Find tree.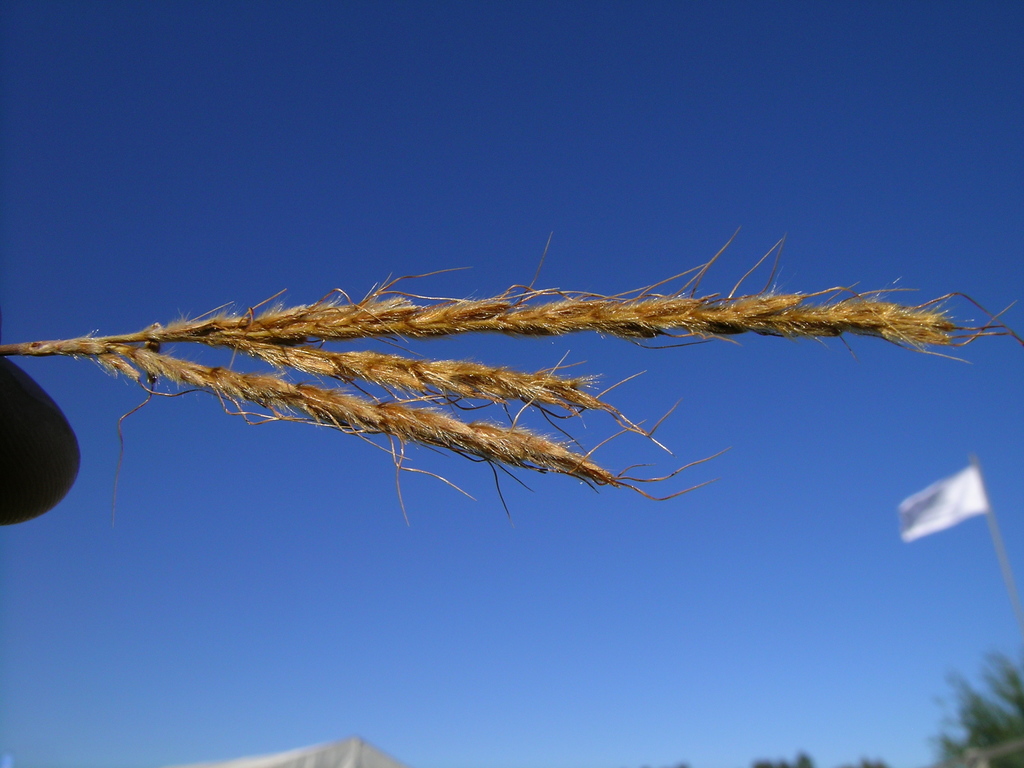
locate(931, 652, 1023, 767).
